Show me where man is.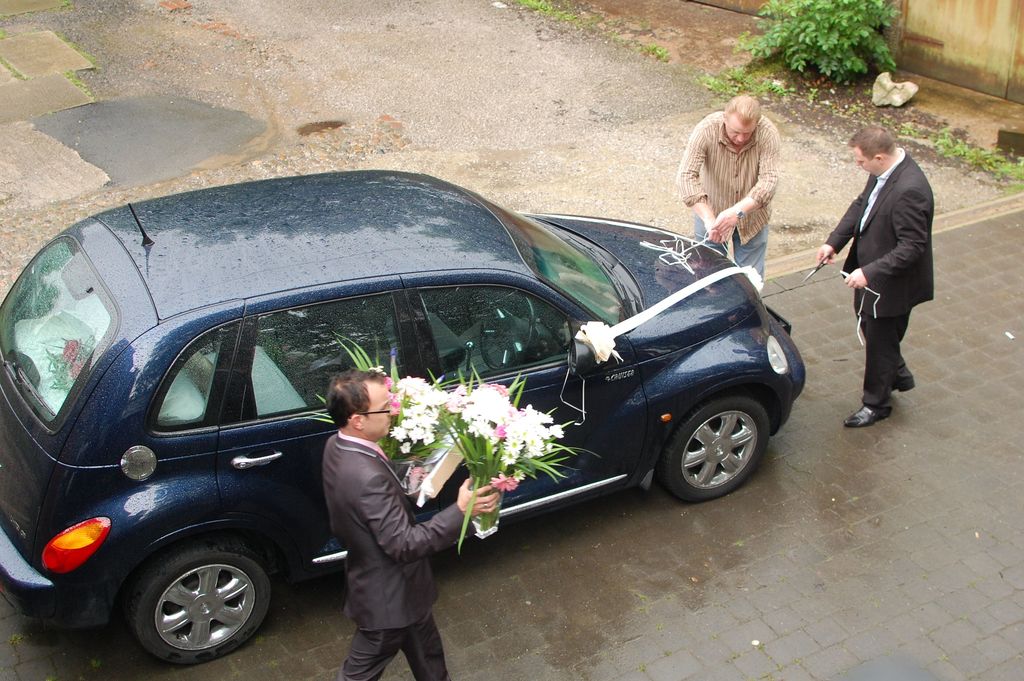
man is at 811:124:934:432.
